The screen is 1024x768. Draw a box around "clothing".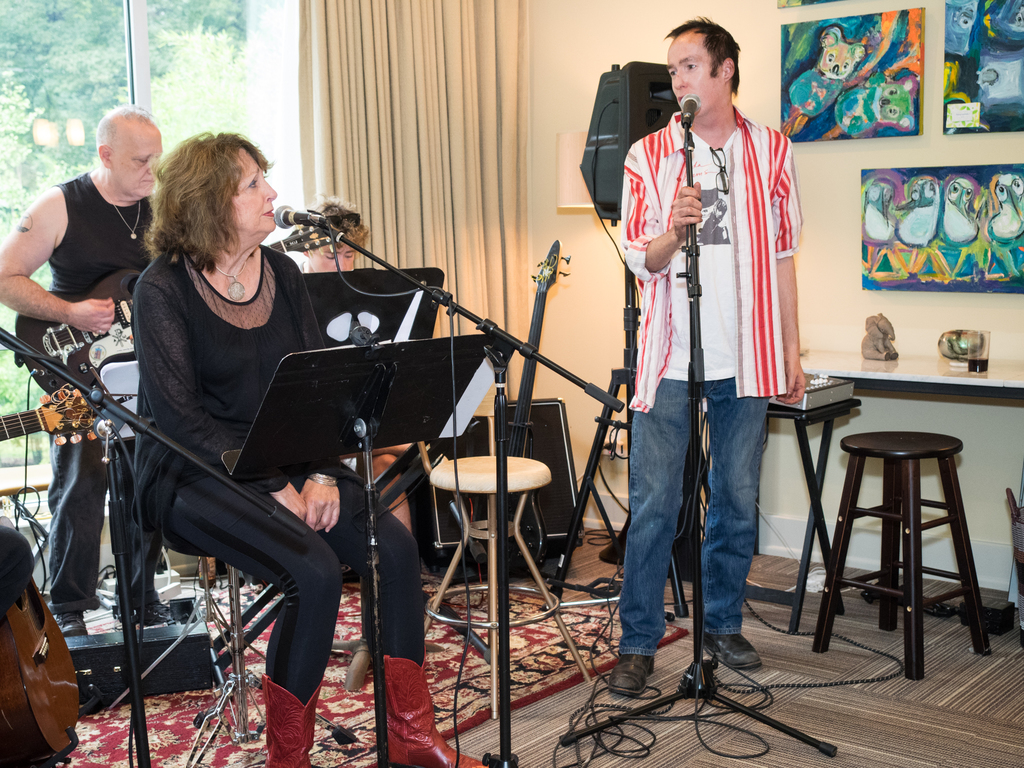
detection(618, 106, 804, 667).
